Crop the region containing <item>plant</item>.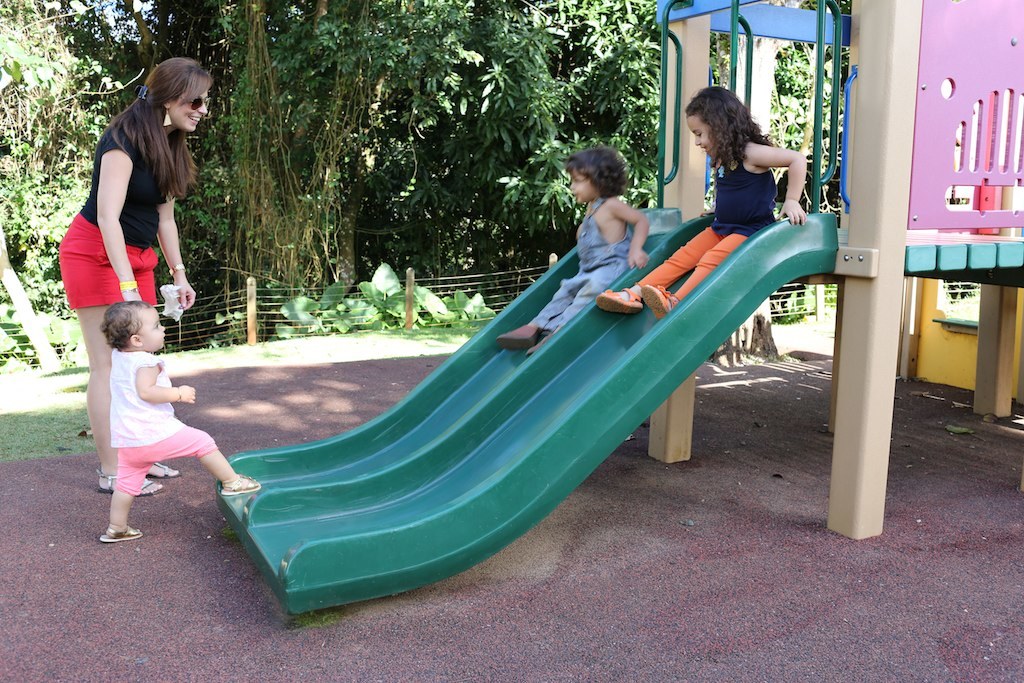
Crop region: locate(1, 0, 129, 330).
